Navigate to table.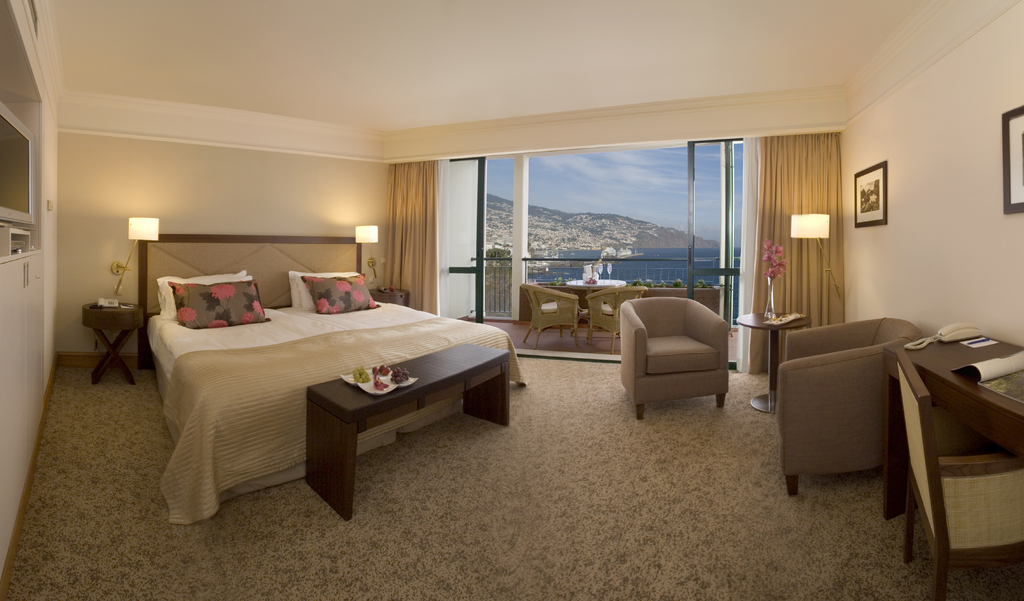
Navigation target: x1=83, y1=296, x2=144, y2=385.
